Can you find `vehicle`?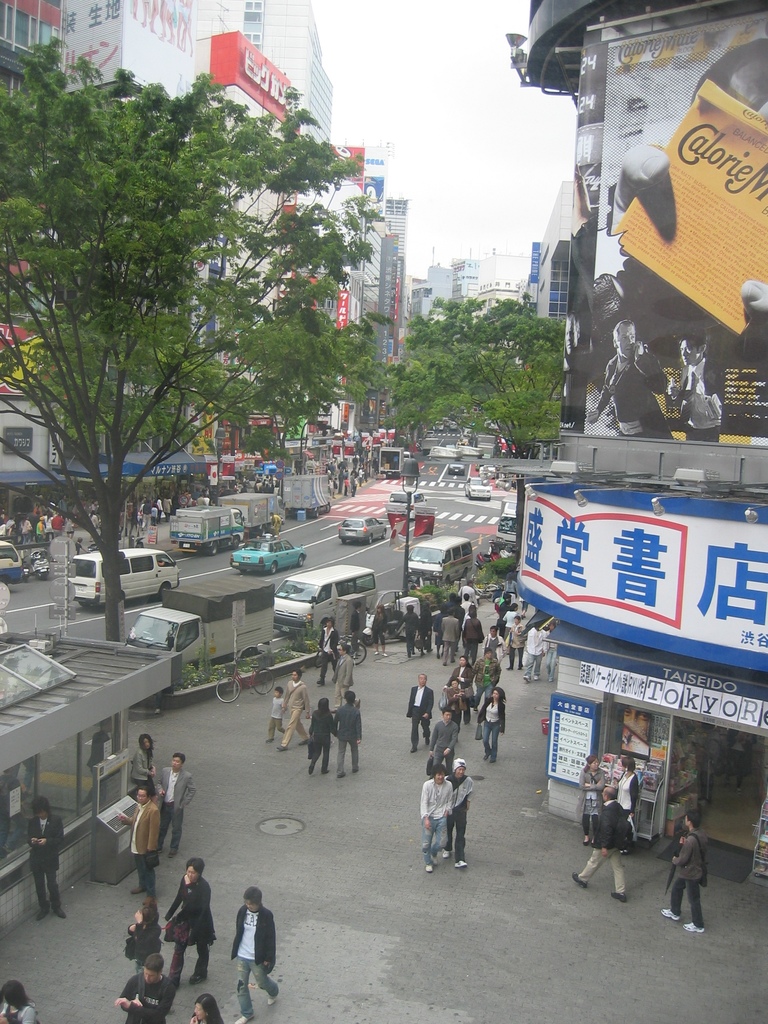
Yes, bounding box: 166:504:243:560.
